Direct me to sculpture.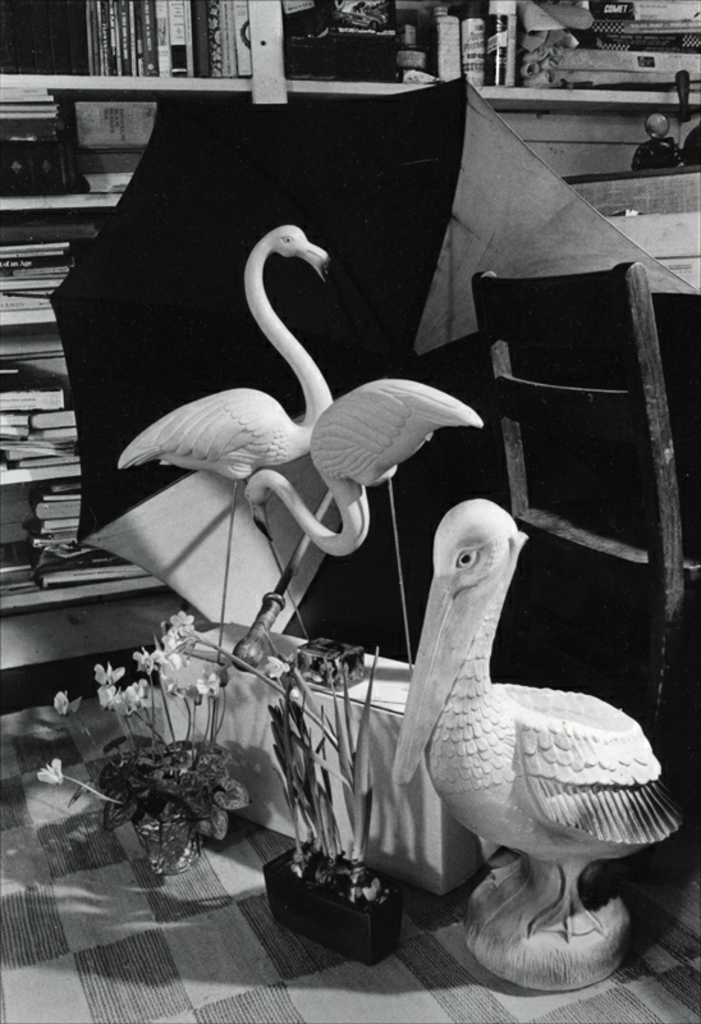
Direction: Rect(114, 223, 491, 687).
